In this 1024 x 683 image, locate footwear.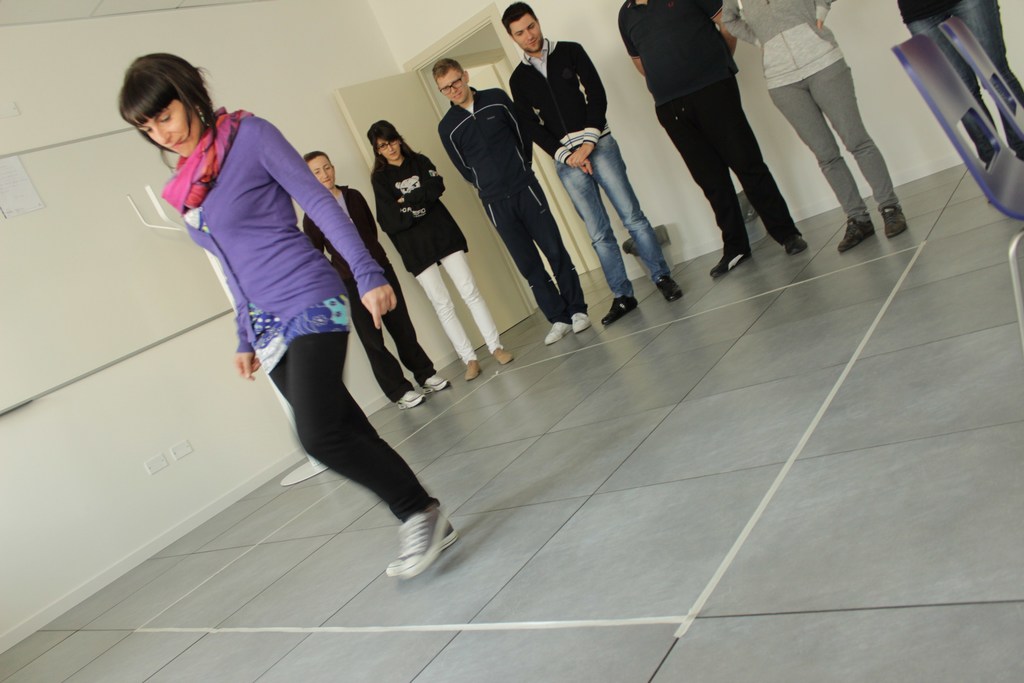
Bounding box: 714:249:743:273.
